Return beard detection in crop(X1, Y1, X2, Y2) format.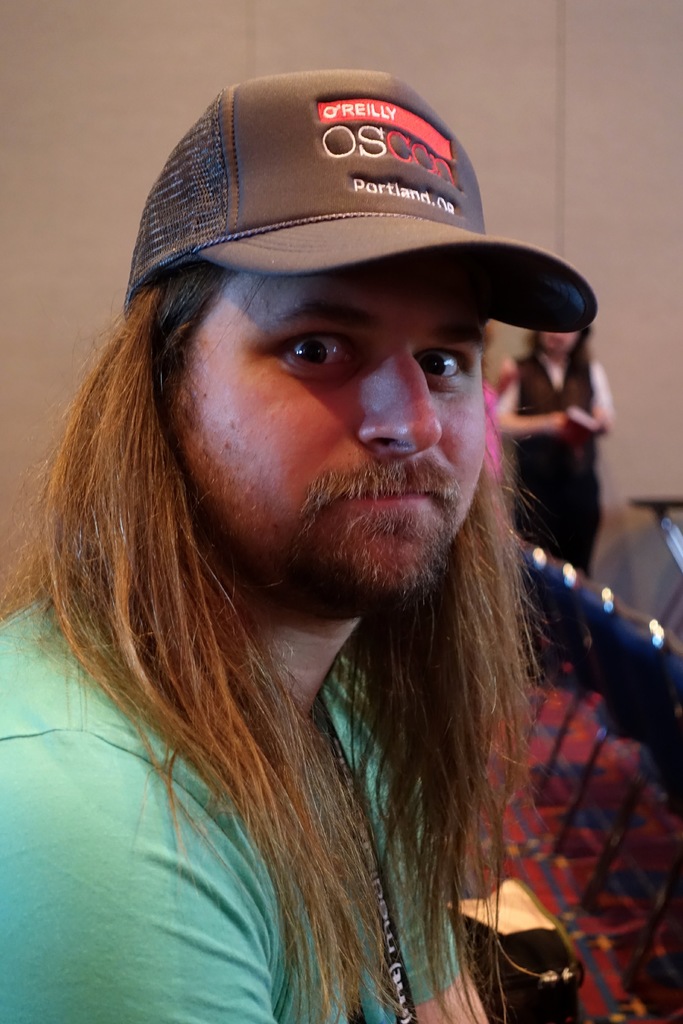
crop(281, 506, 459, 611).
